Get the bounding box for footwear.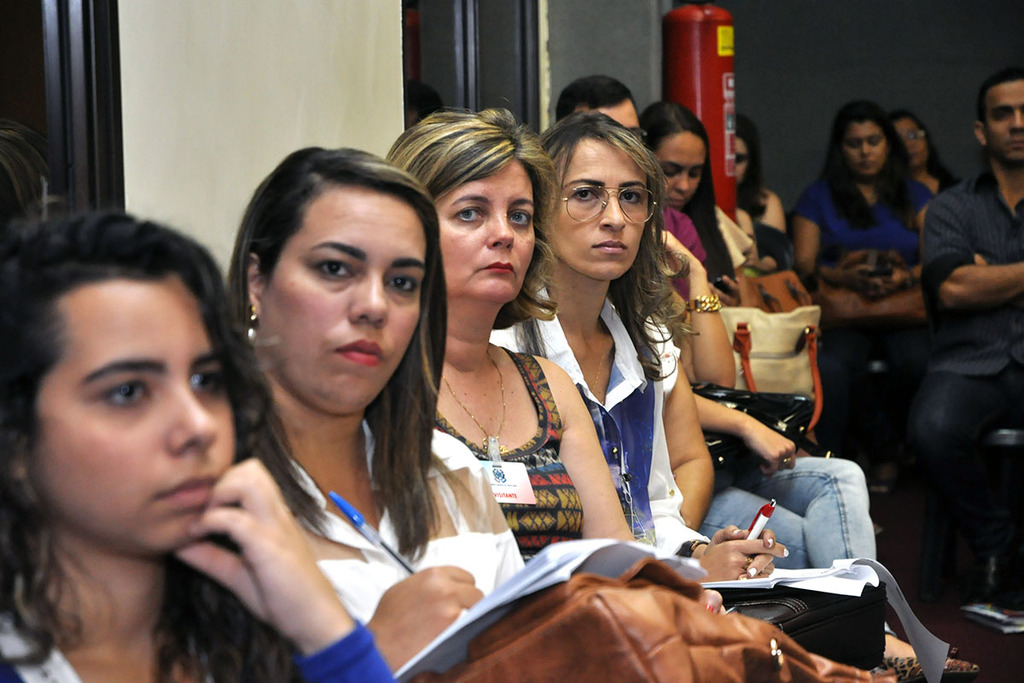
888,654,976,682.
